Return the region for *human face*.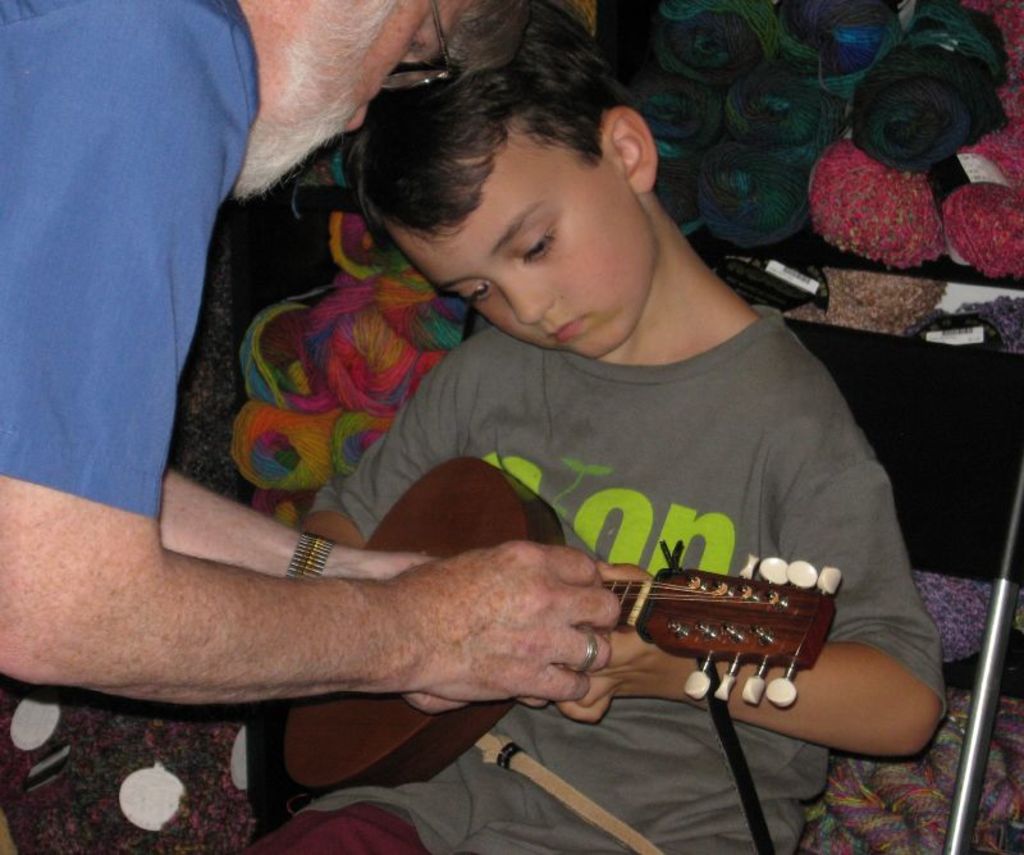
box(383, 116, 659, 361).
